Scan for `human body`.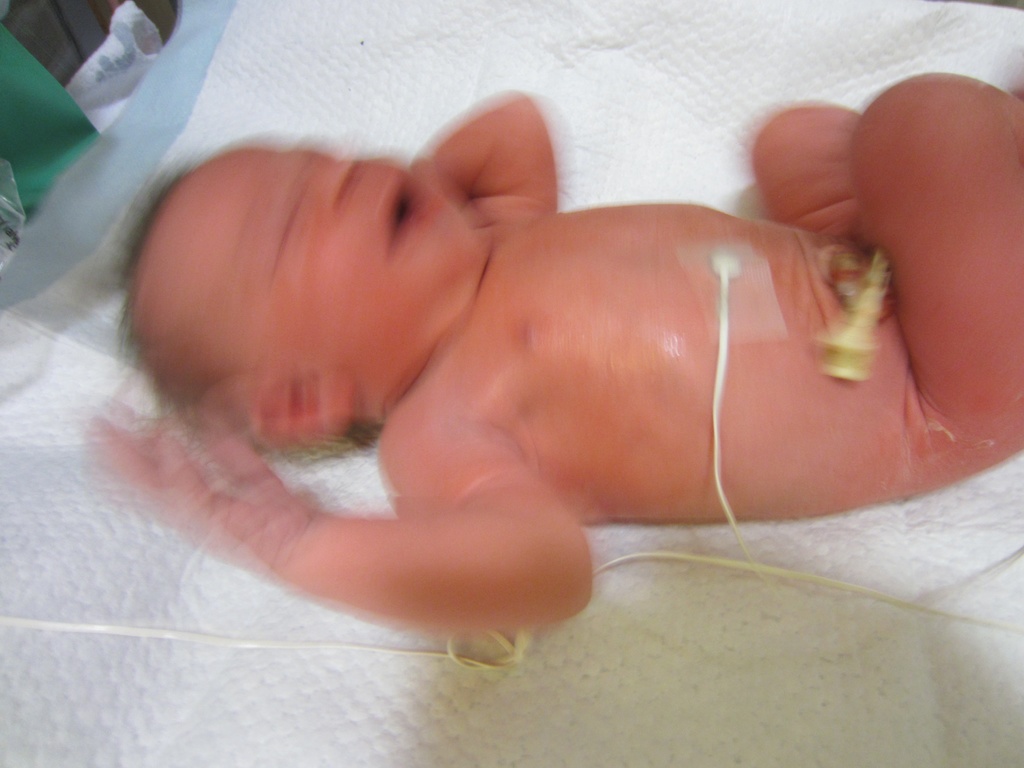
Scan result: x1=83 y1=90 x2=904 y2=660.
